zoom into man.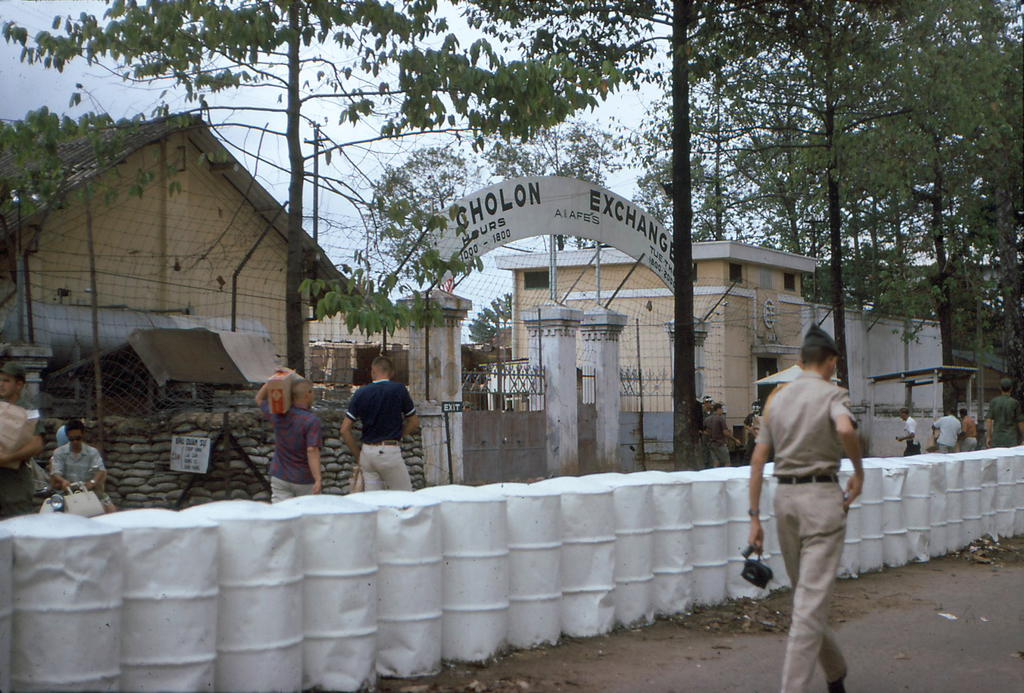
Zoom target: (left=253, top=371, right=325, bottom=507).
